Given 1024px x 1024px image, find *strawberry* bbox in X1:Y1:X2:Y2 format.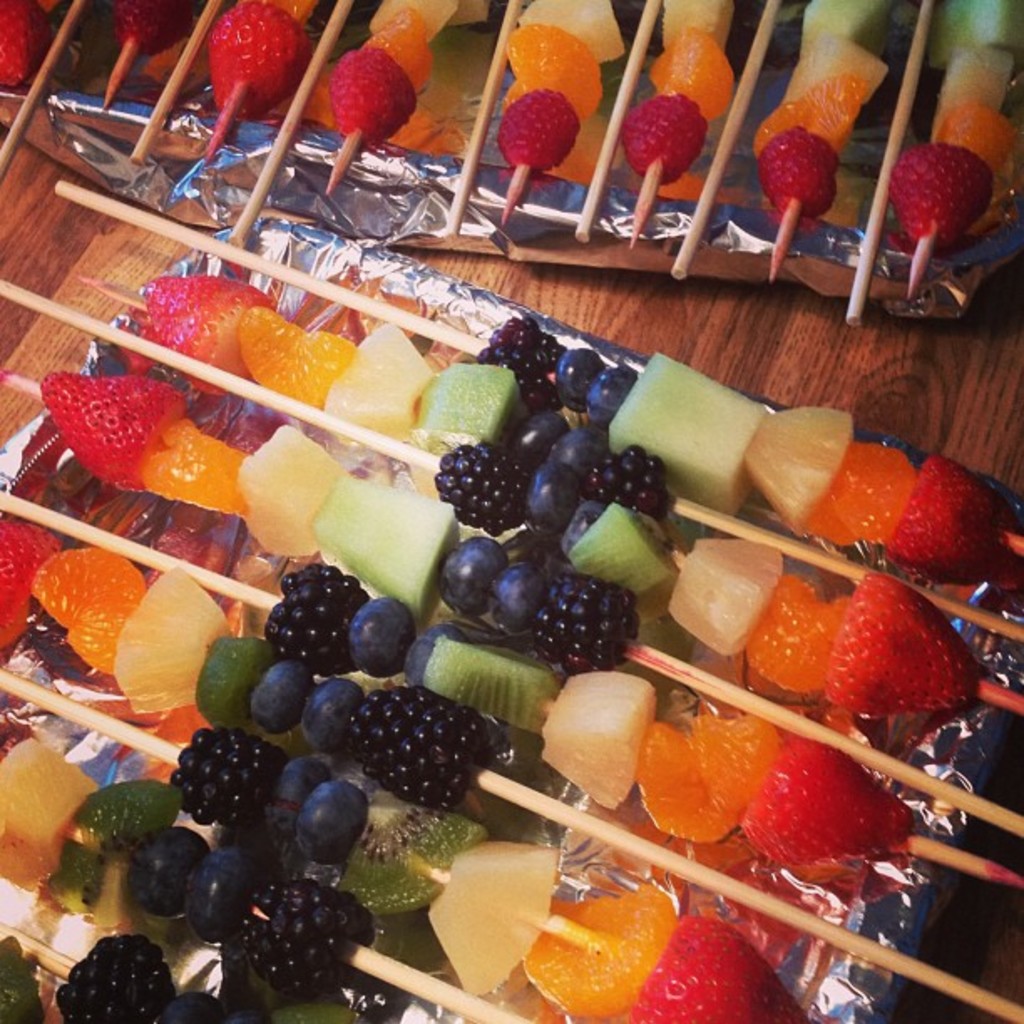
202:0:311:122.
